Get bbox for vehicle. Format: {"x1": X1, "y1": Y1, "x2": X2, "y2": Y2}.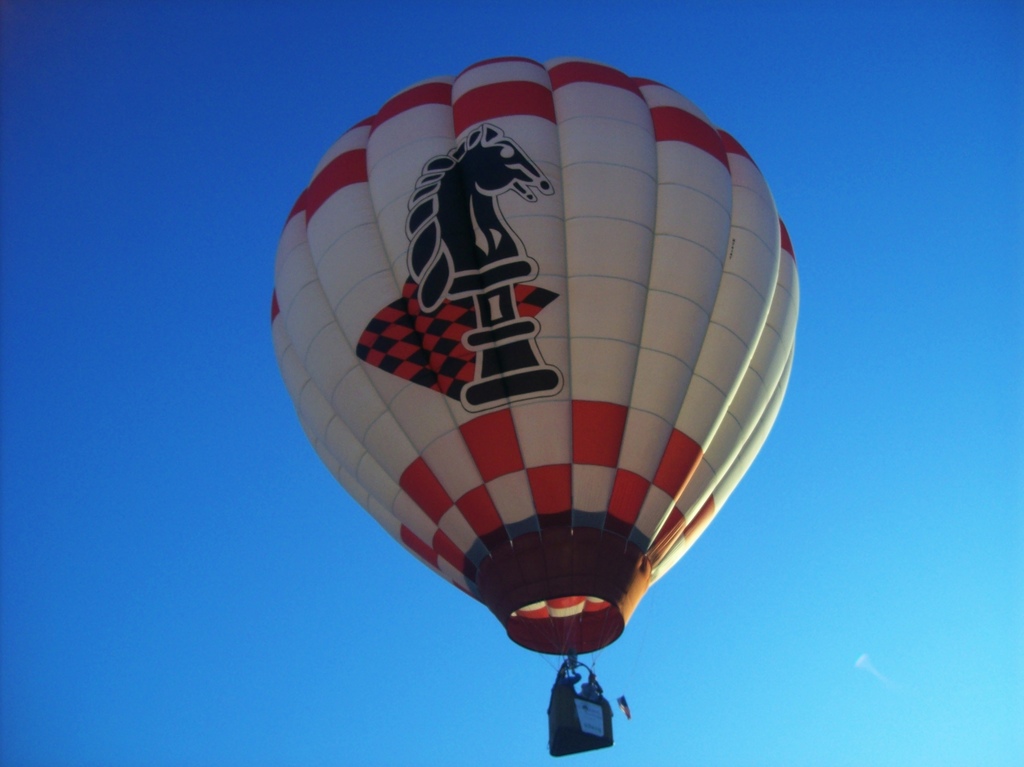
{"x1": 270, "y1": 61, "x2": 804, "y2": 758}.
